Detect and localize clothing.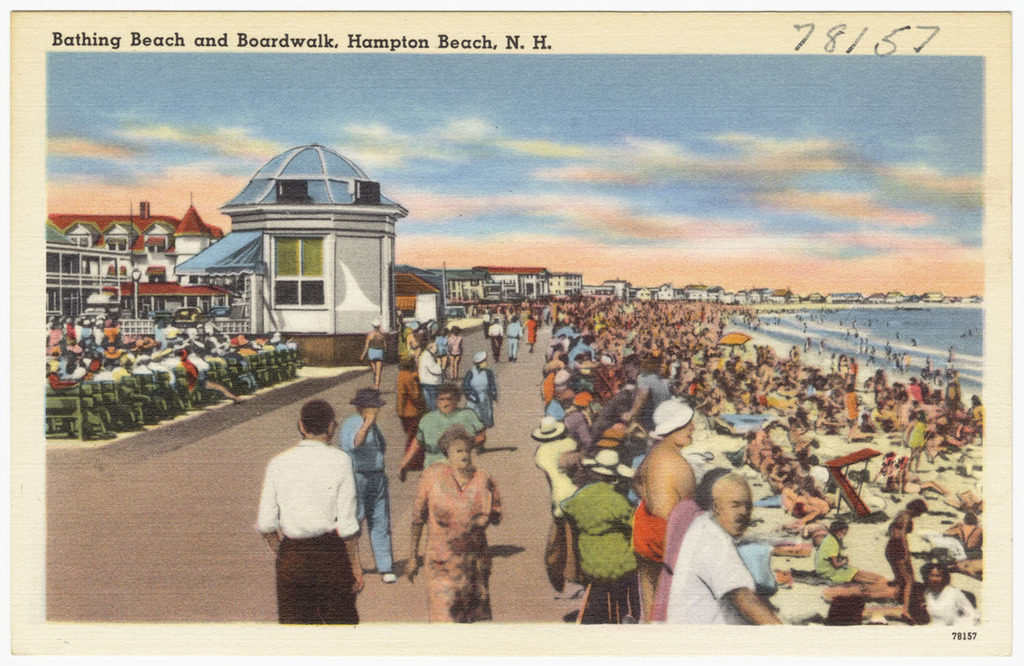
Localized at rect(410, 403, 486, 470).
